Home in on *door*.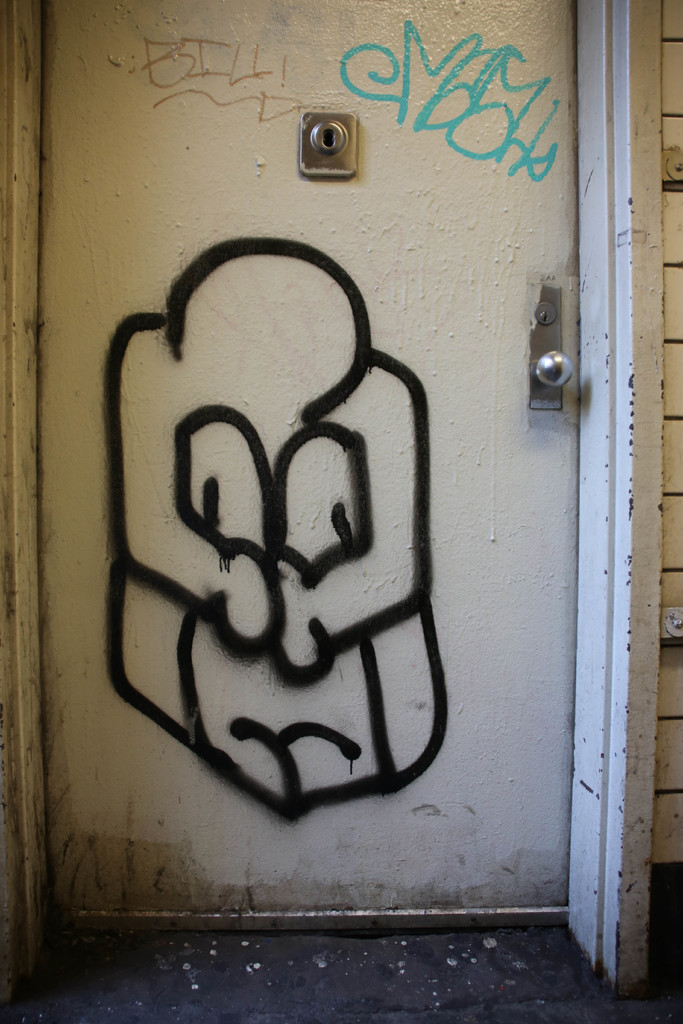
Homed in at <box>41,0,588,918</box>.
